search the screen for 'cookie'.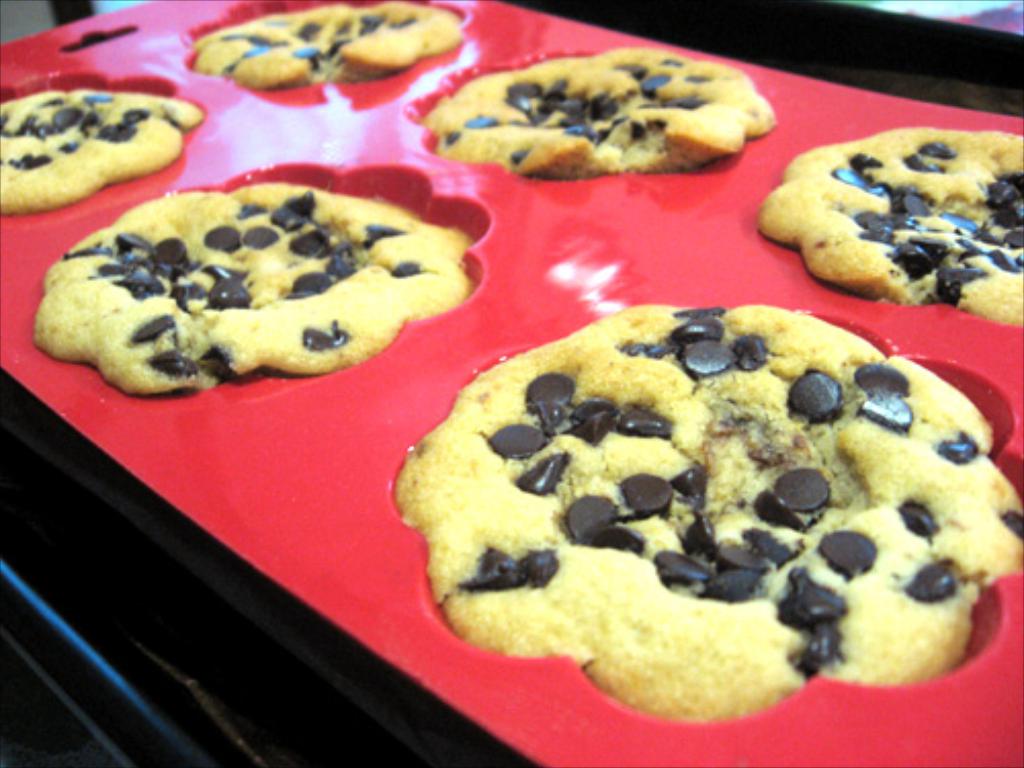
Found at [left=420, top=43, right=774, bottom=180].
